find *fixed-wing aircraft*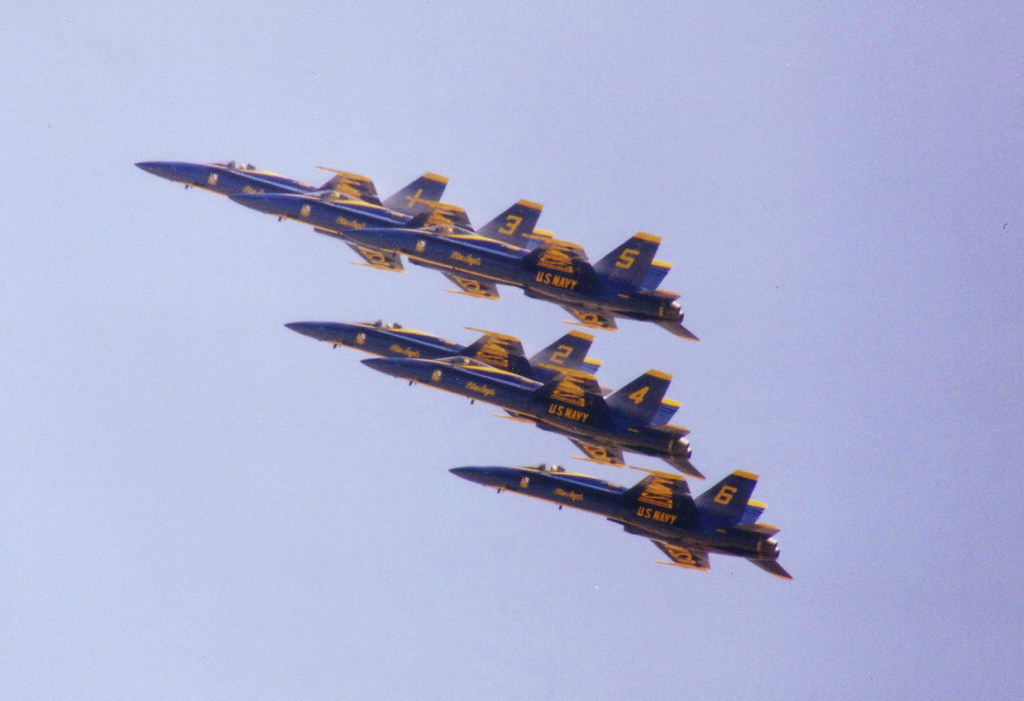
<region>354, 361, 710, 476</region>
